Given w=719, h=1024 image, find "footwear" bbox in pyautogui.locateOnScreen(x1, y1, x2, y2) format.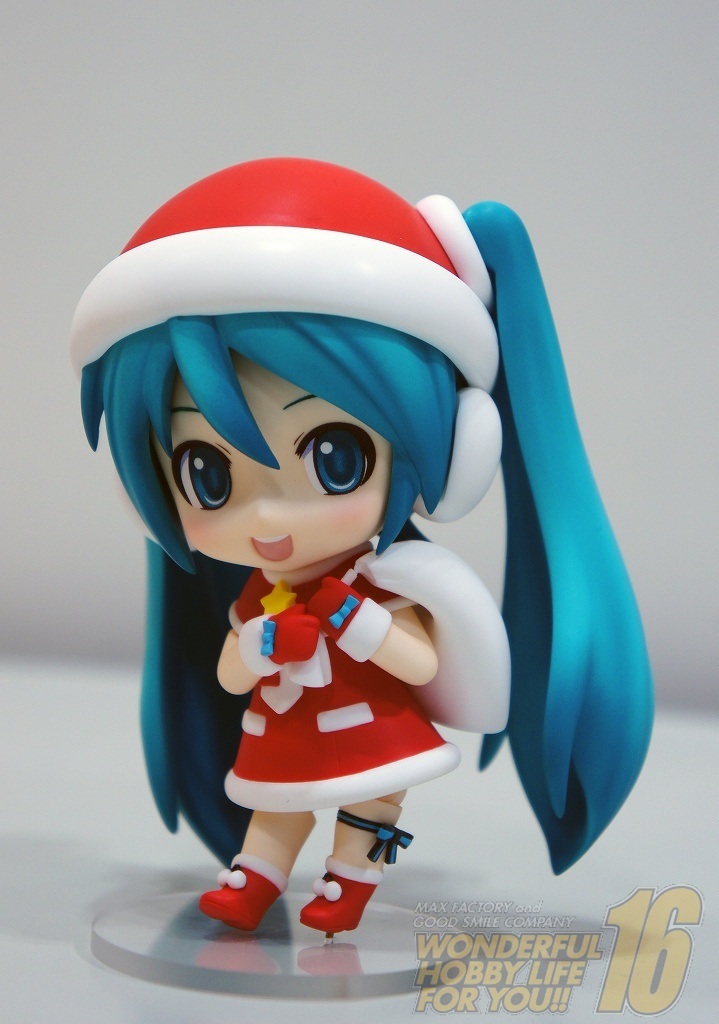
pyautogui.locateOnScreen(300, 859, 383, 937).
